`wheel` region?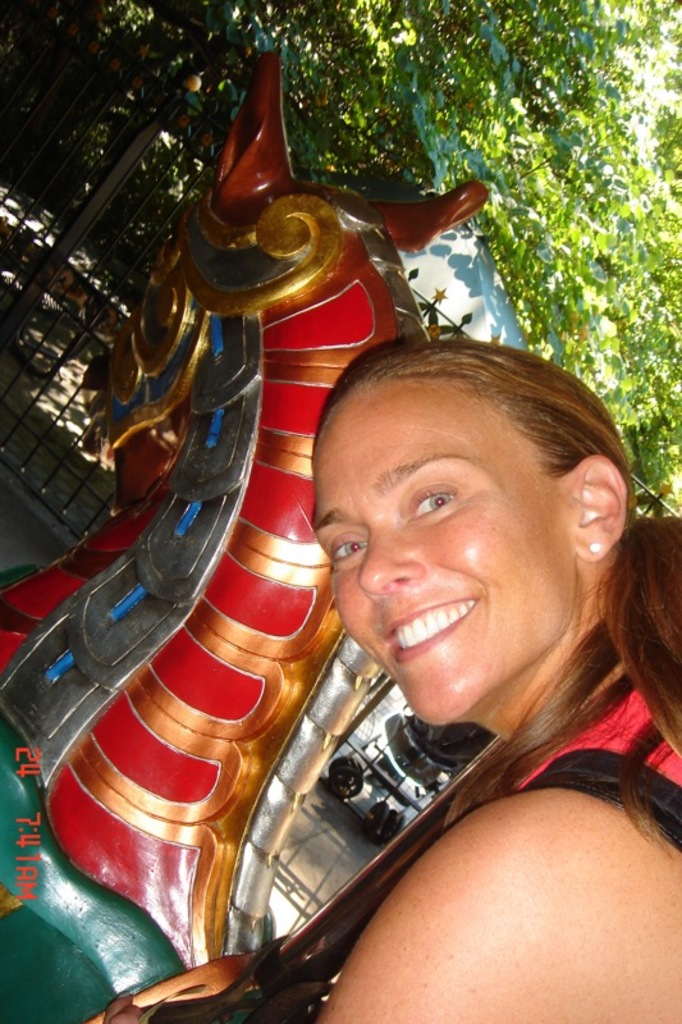
<box>377,812,402,838</box>
